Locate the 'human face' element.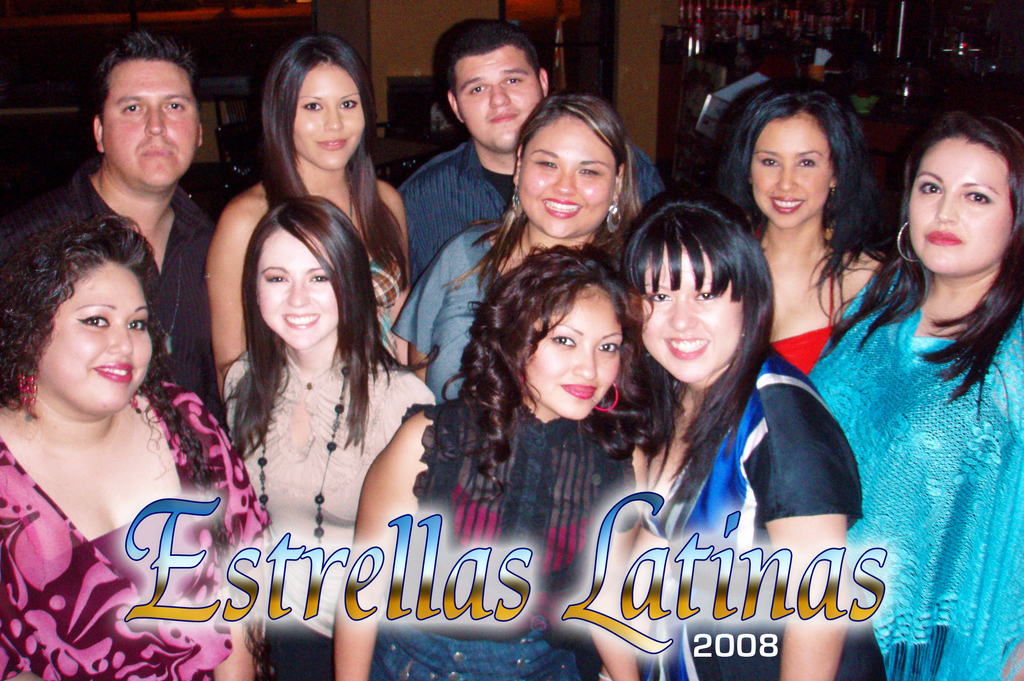
Element bbox: rect(102, 60, 200, 188).
